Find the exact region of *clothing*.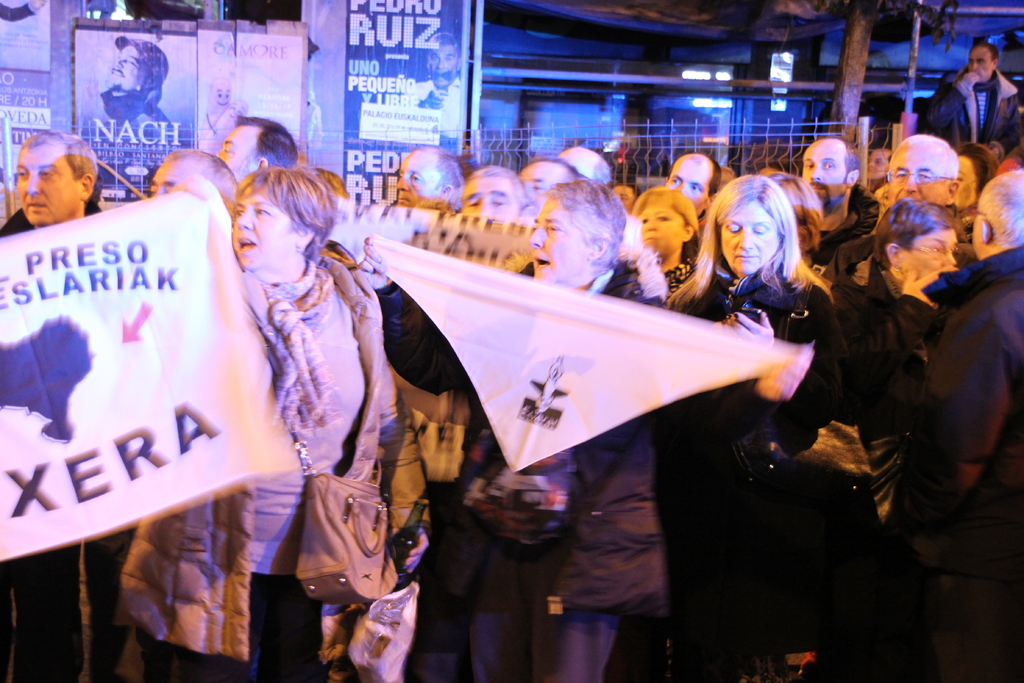
Exact region: detection(648, 243, 730, 360).
